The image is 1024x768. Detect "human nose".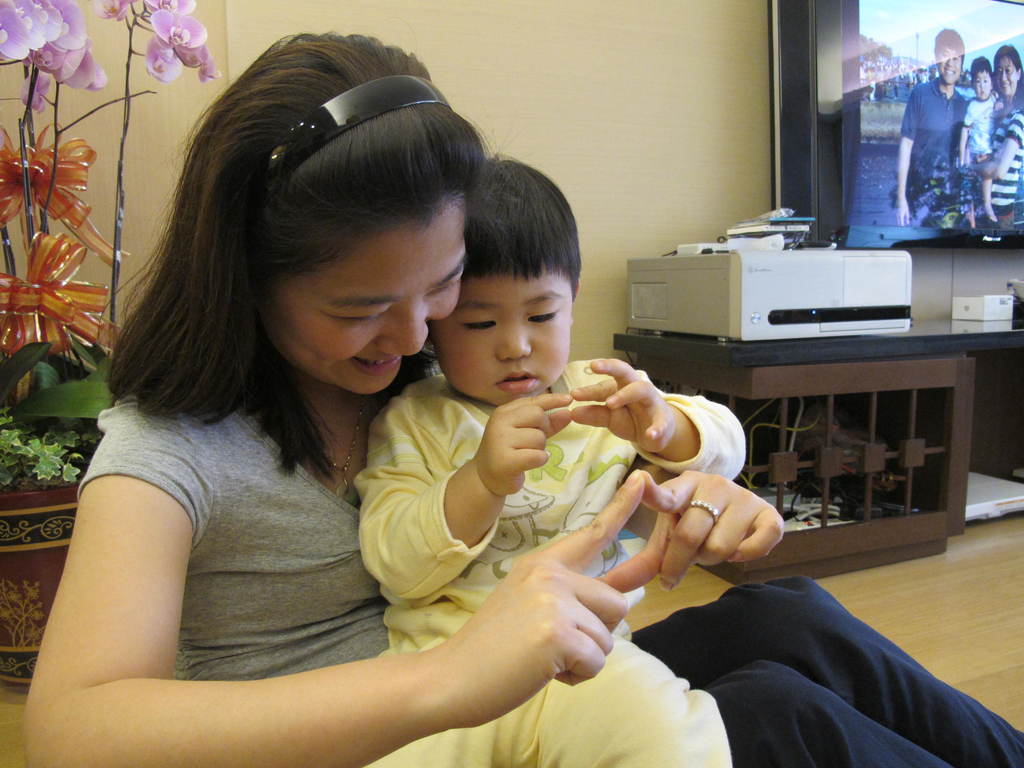
Detection: box=[372, 301, 427, 353].
